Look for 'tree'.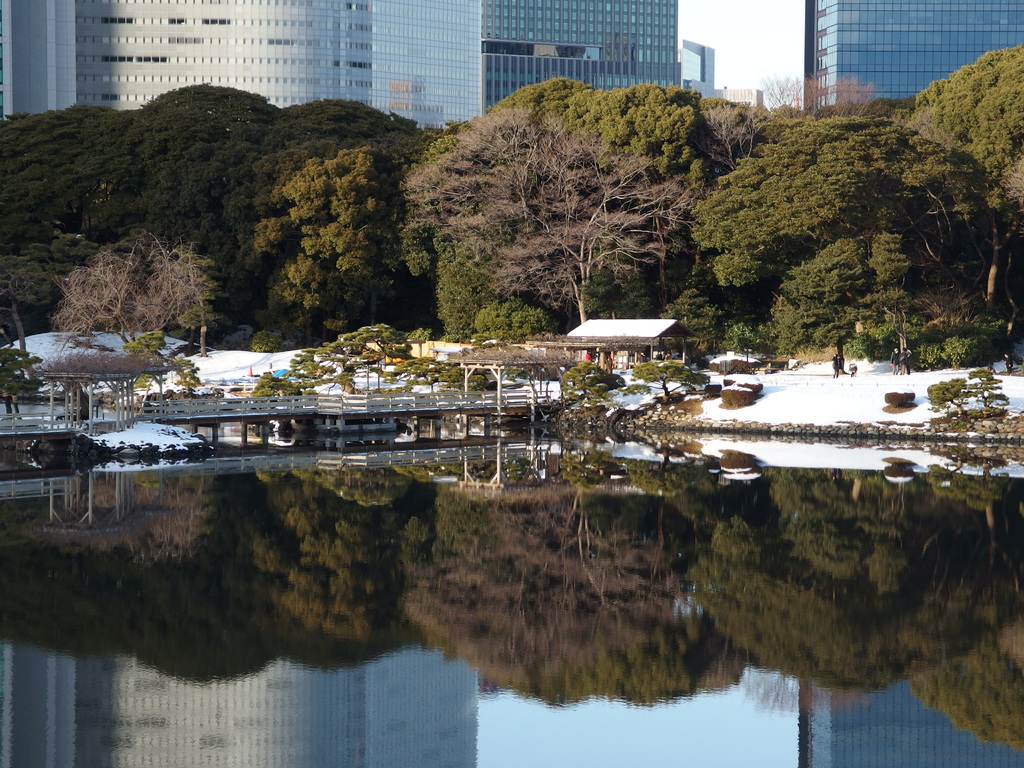
Found: (400, 72, 706, 316).
